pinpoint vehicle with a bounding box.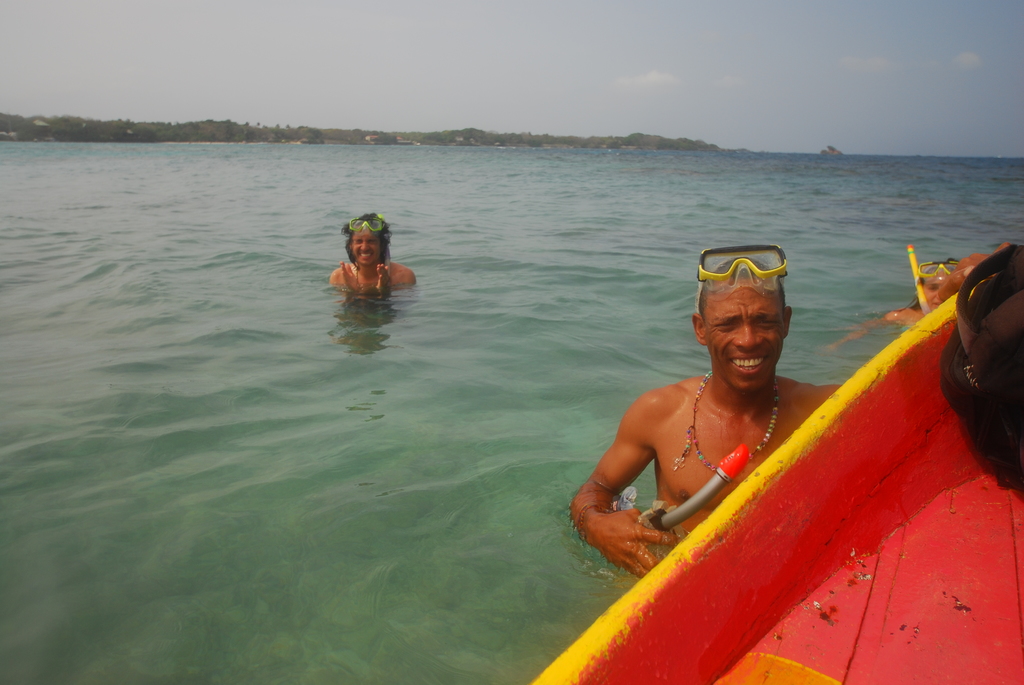
l=515, t=281, r=1023, b=684.
